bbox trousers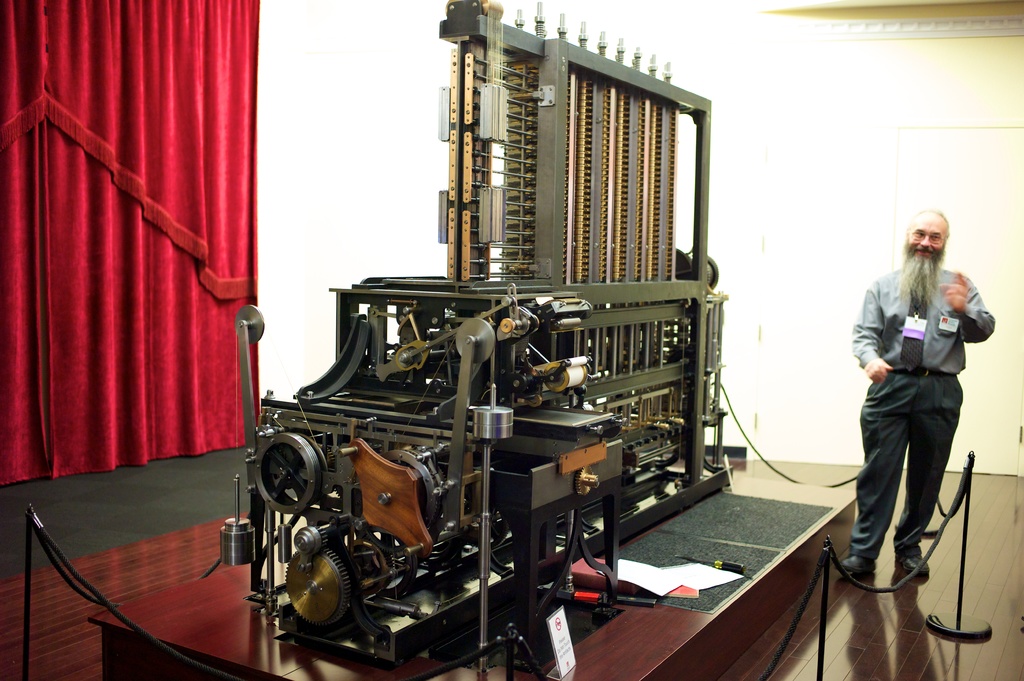
849,370,963,564
